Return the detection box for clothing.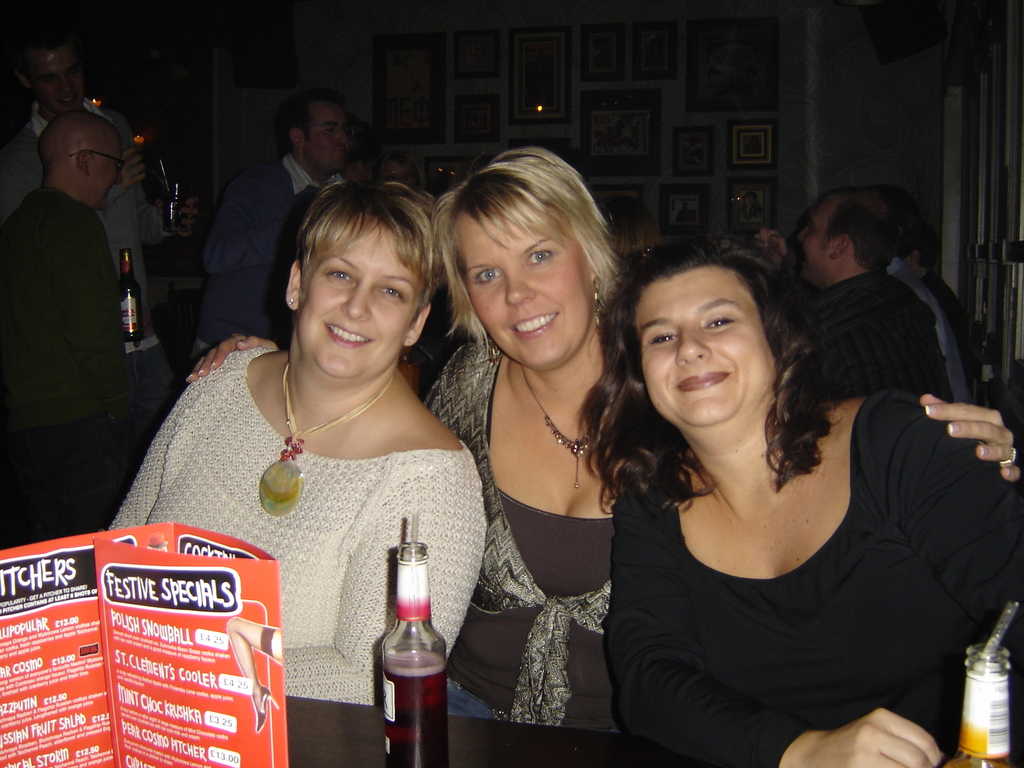
209 148 351 352.
